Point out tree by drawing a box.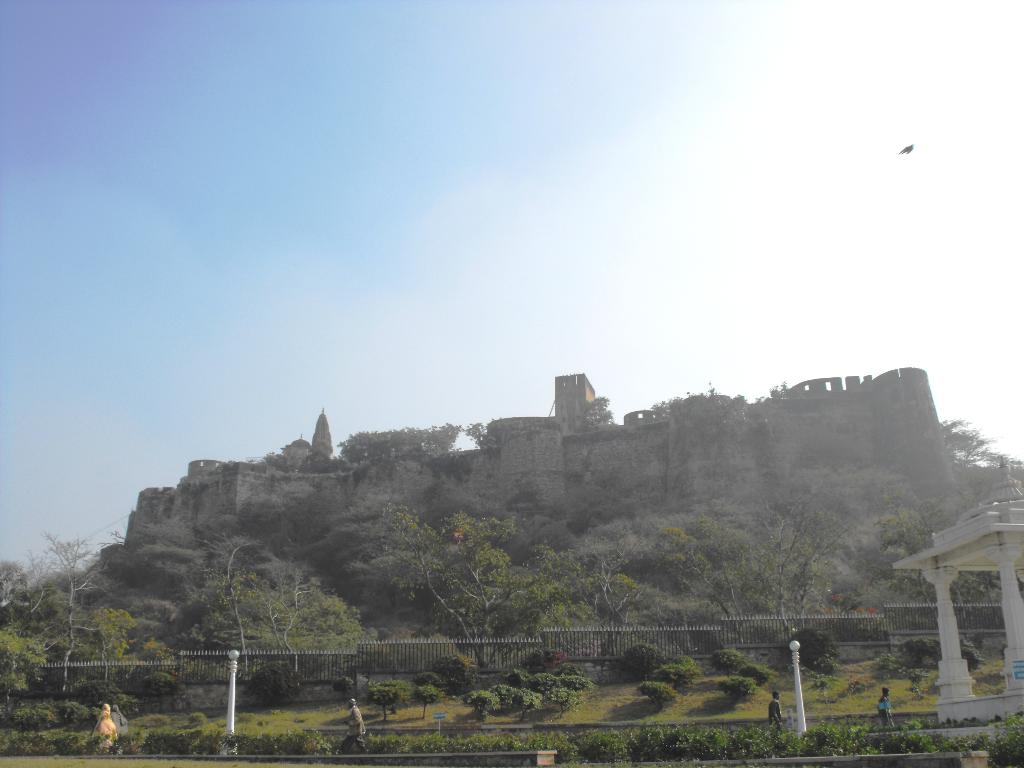
0/531/138/712.
